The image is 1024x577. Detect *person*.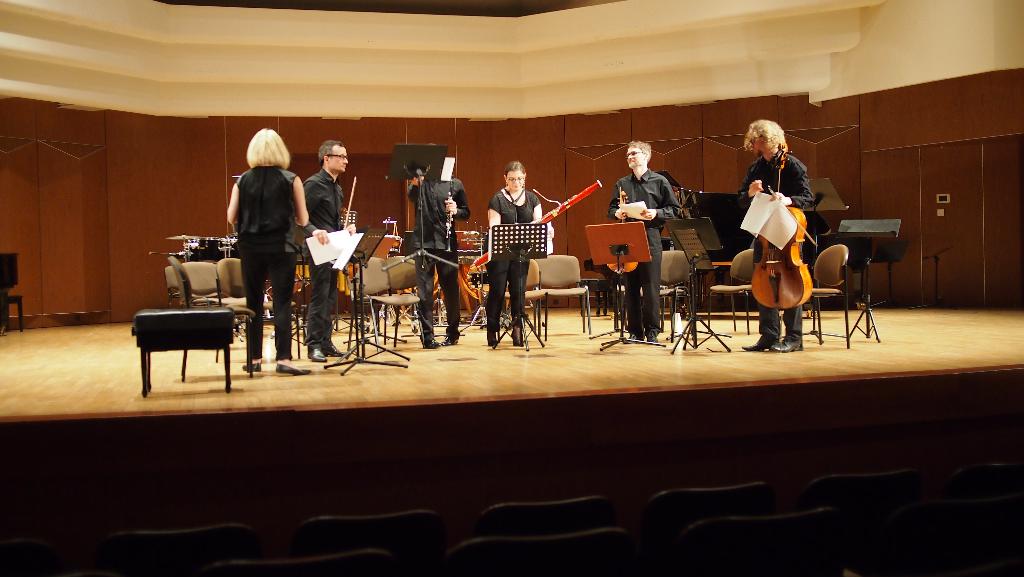
Detection: crop(485, 159, 551, 346).
